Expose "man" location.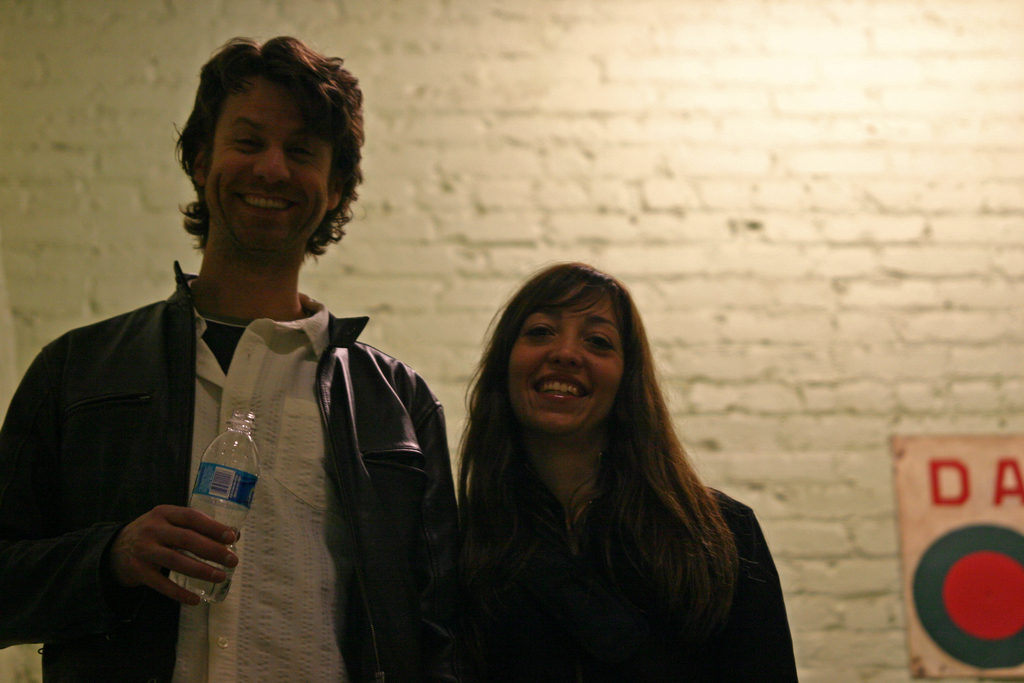
Exposed at {"left": 0, "top": 36, "right": 460, "bottom": 682}.
